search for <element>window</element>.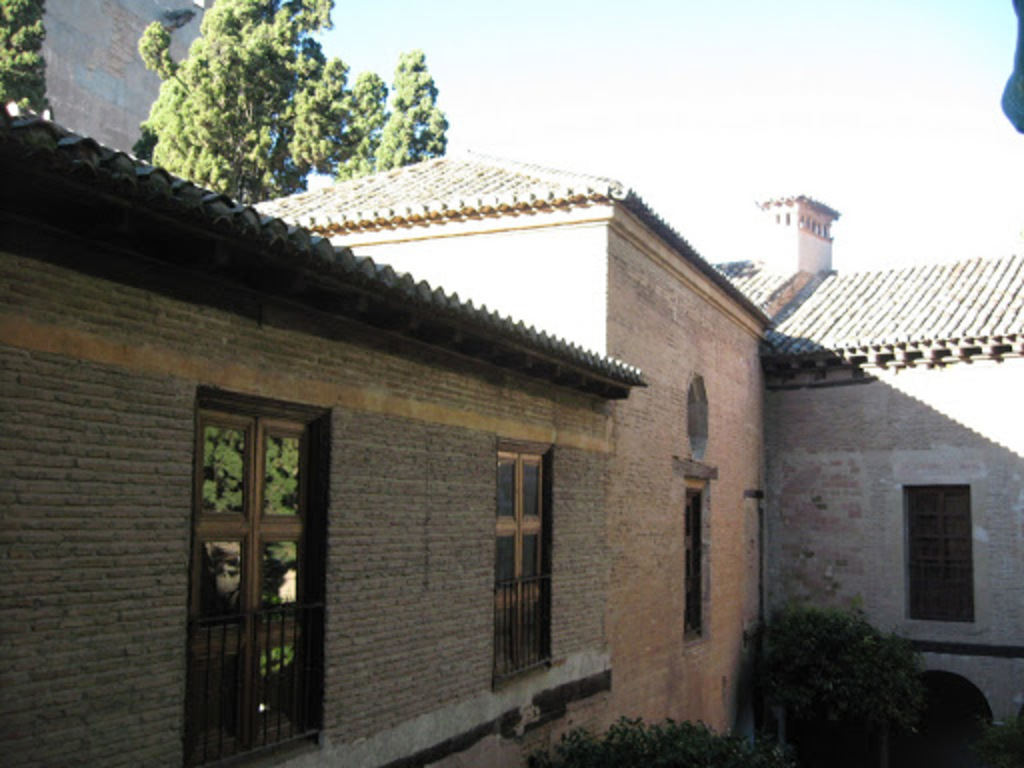
Found at x1=902 y1=486 x2=974 y2=626.
